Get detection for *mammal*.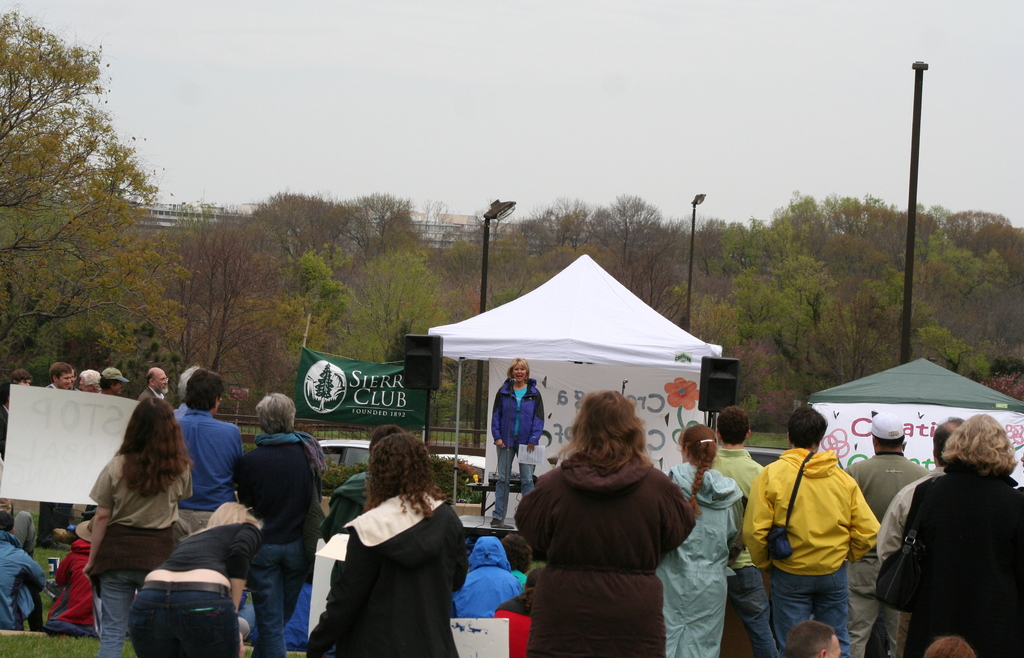
Detection: bbox=(783, 615, 838, 657).
